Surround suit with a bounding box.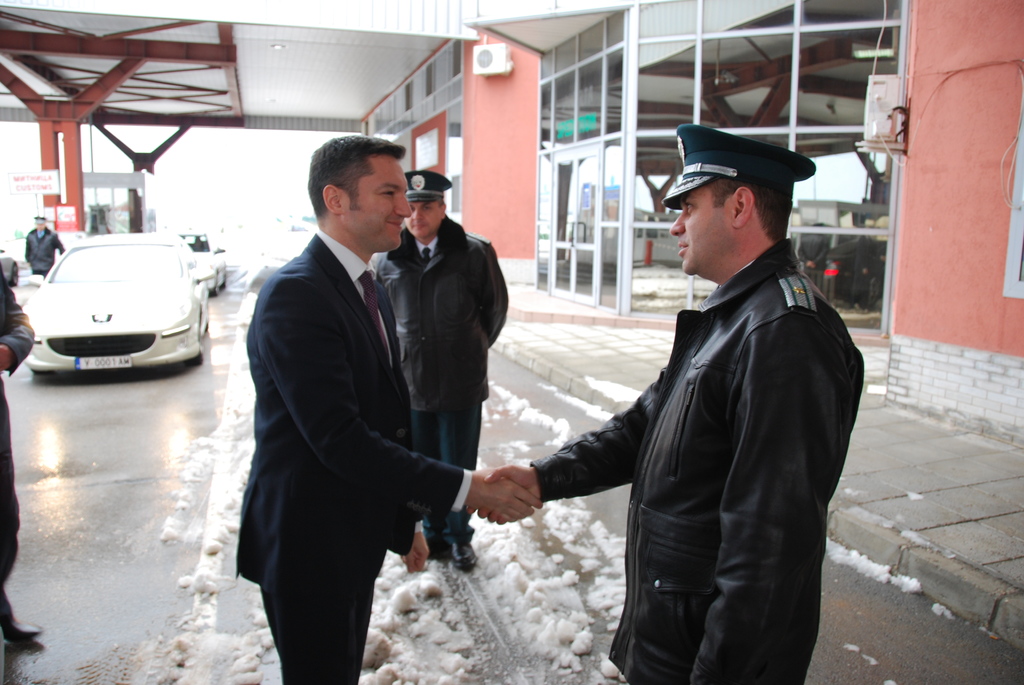
x1=368 y1=219 x2=508 y2=542.
